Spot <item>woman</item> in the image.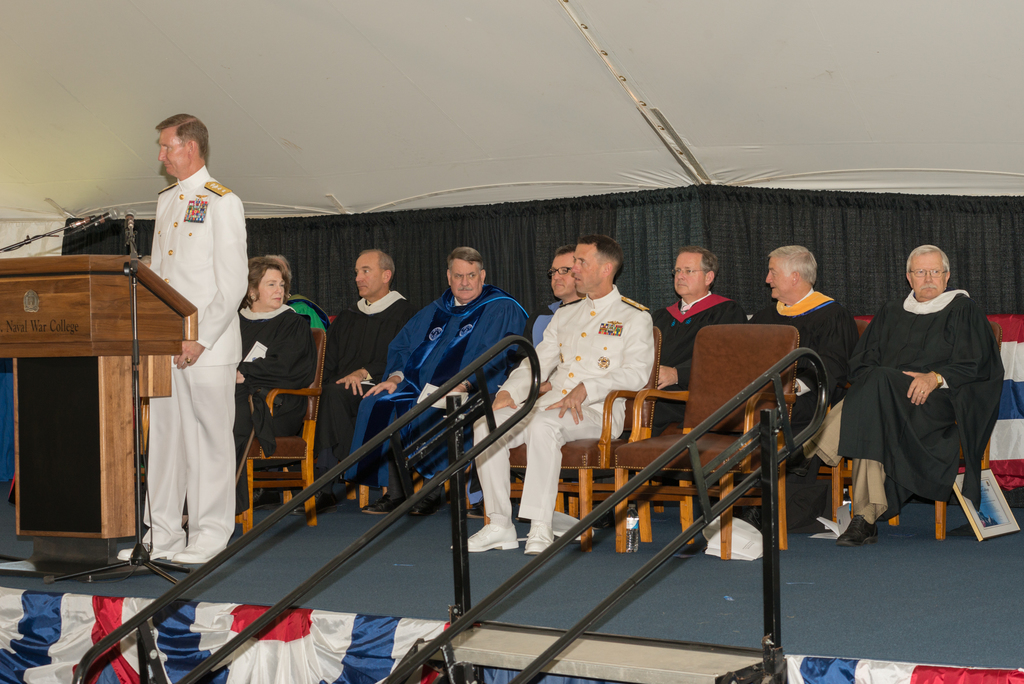
<item>woman</item> found at {"left": 230, "top": 247, "right": 321, "bottom": 514}.
